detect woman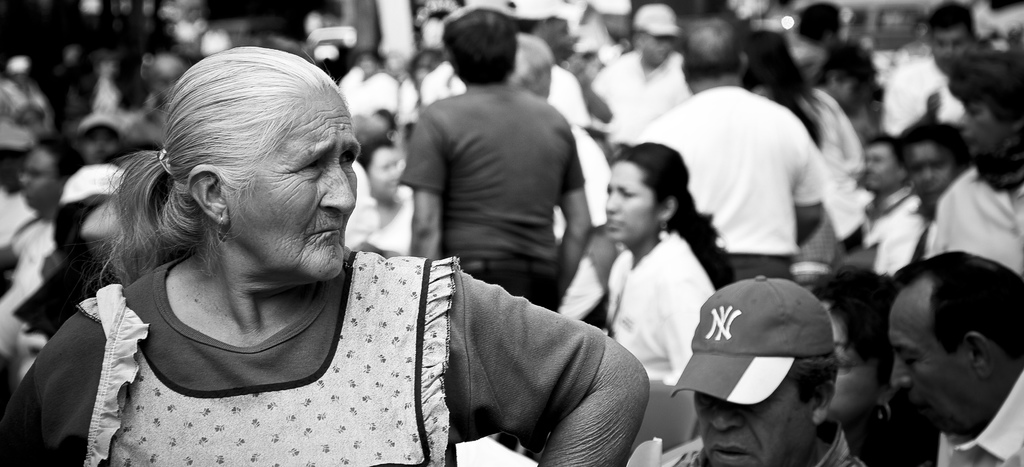
0 46 646 466
